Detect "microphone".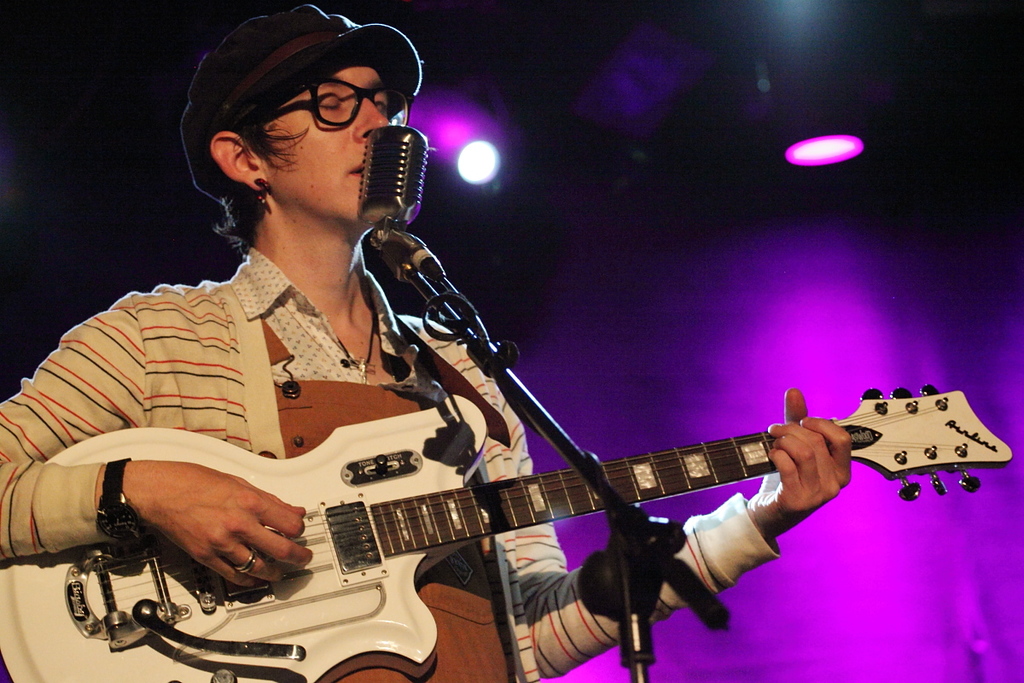
Detected at bbox=(357, 124, 432, 222).
